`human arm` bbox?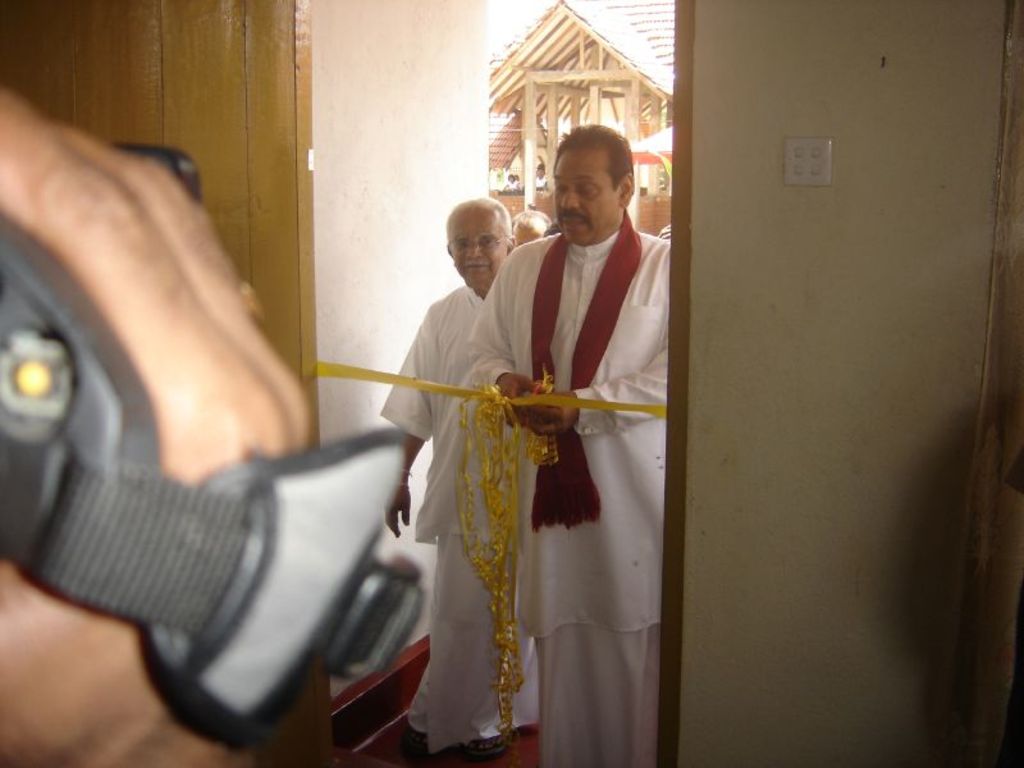
(x1=449, y1=233, x2=564, y2=442)
